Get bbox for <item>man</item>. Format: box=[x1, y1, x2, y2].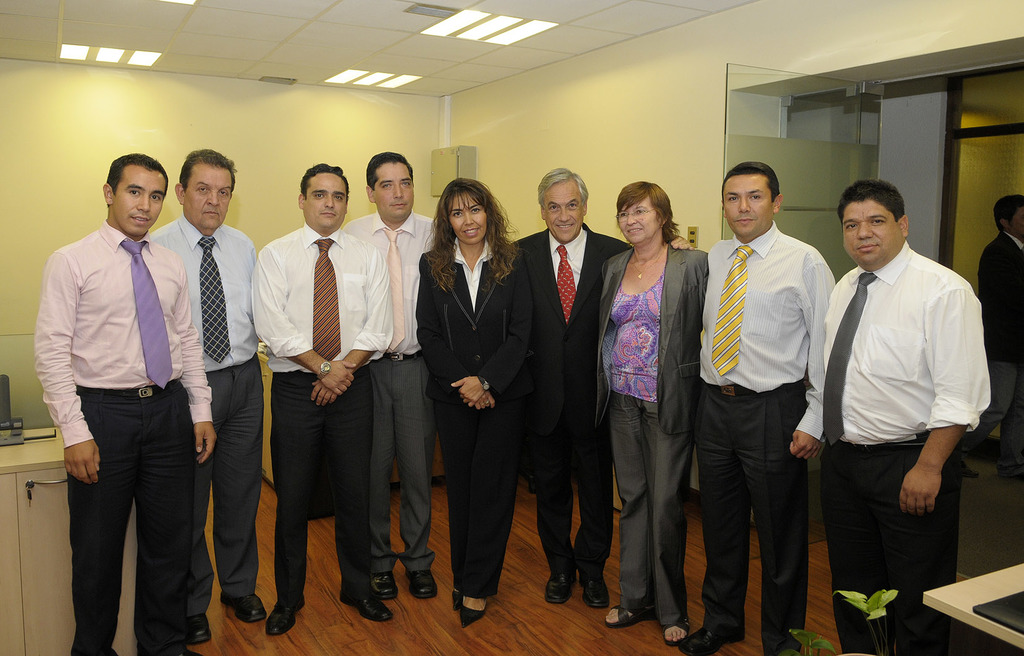
box=[980, 193, 1023, 483].
